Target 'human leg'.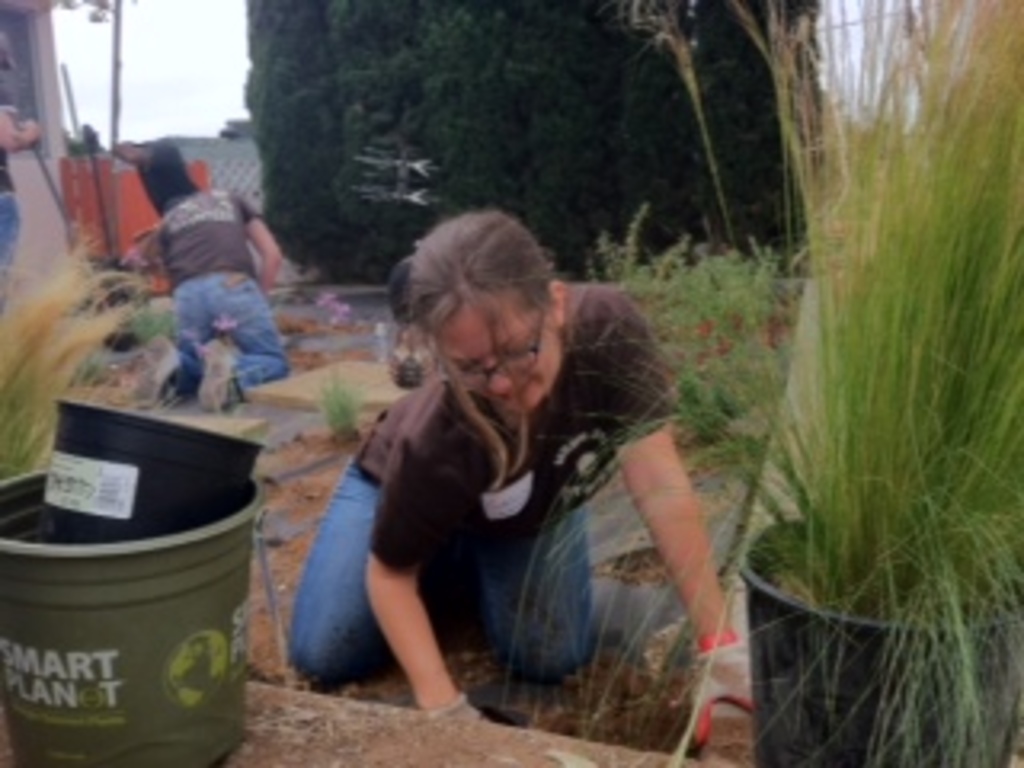
Target region: 285, 464, 438, 666.
